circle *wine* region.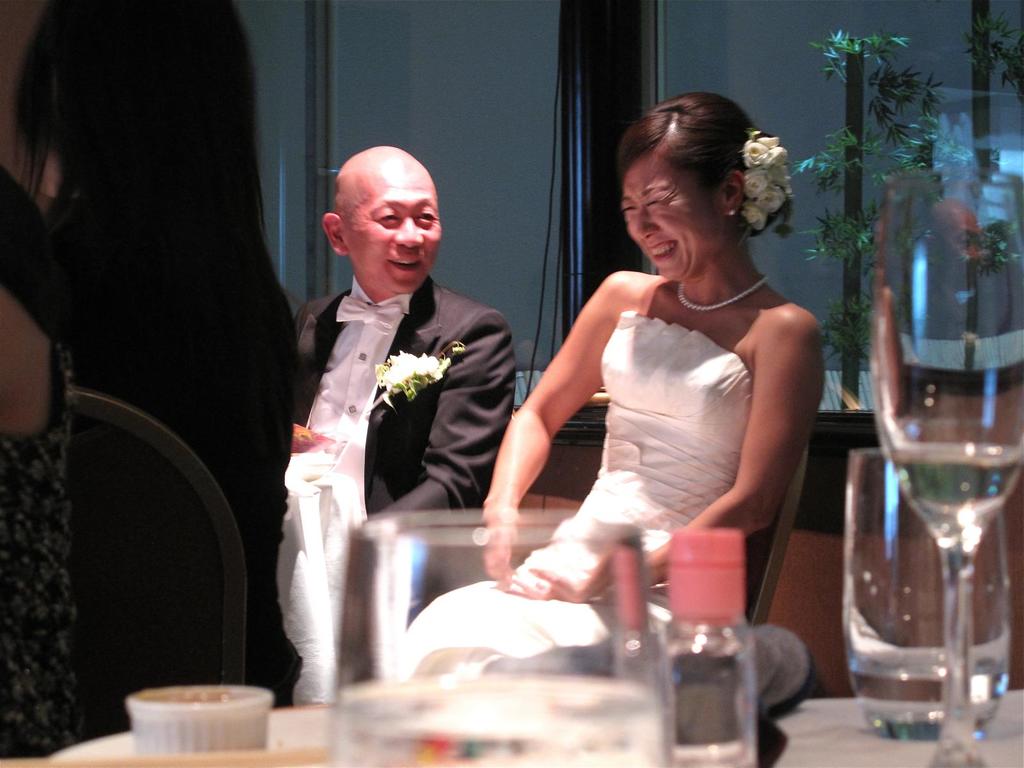
Region: (897, 444, 1023, 535).
